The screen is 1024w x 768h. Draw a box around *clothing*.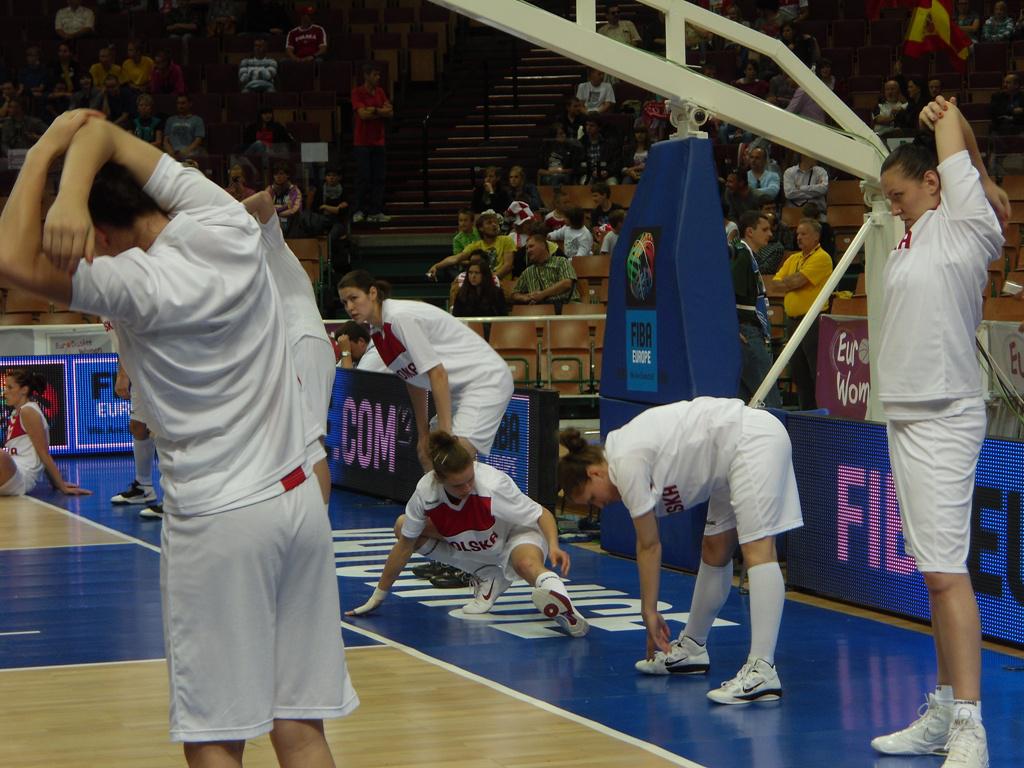
70/149/358/743.
